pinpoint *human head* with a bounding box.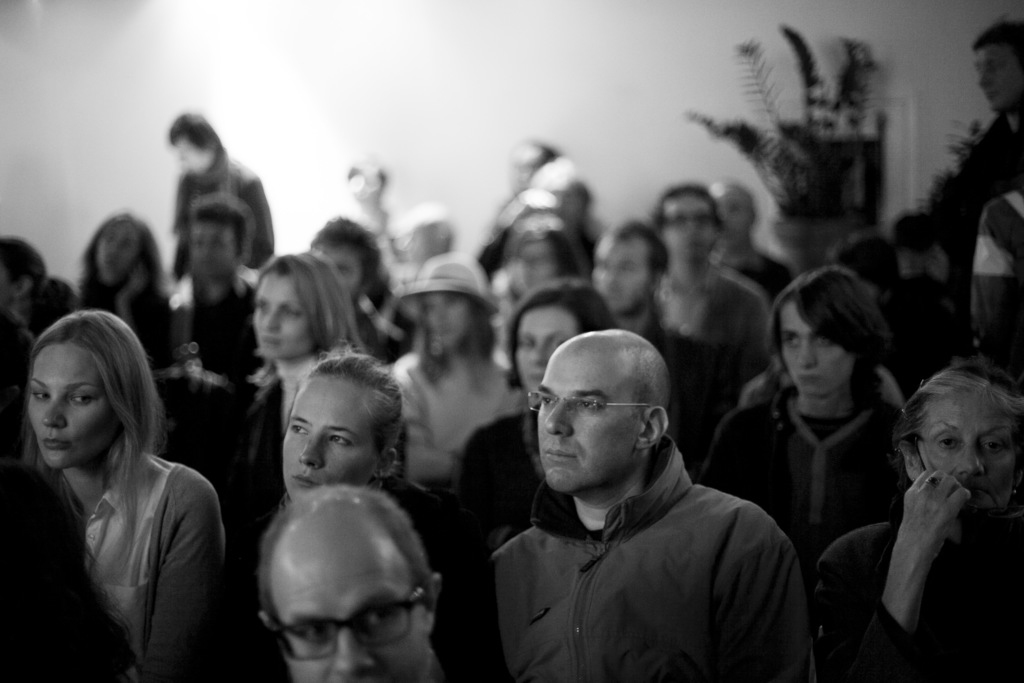
detection(504, 281, 614, 409).
